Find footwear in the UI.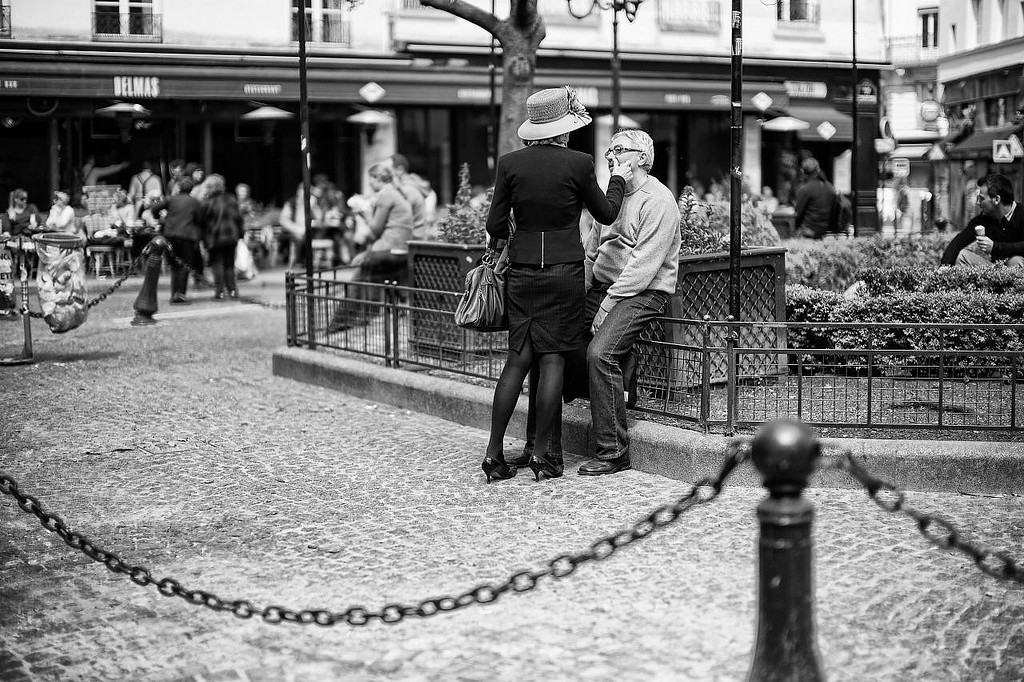
UI element at x1=210 y1=290 x2=234 y2=301.
